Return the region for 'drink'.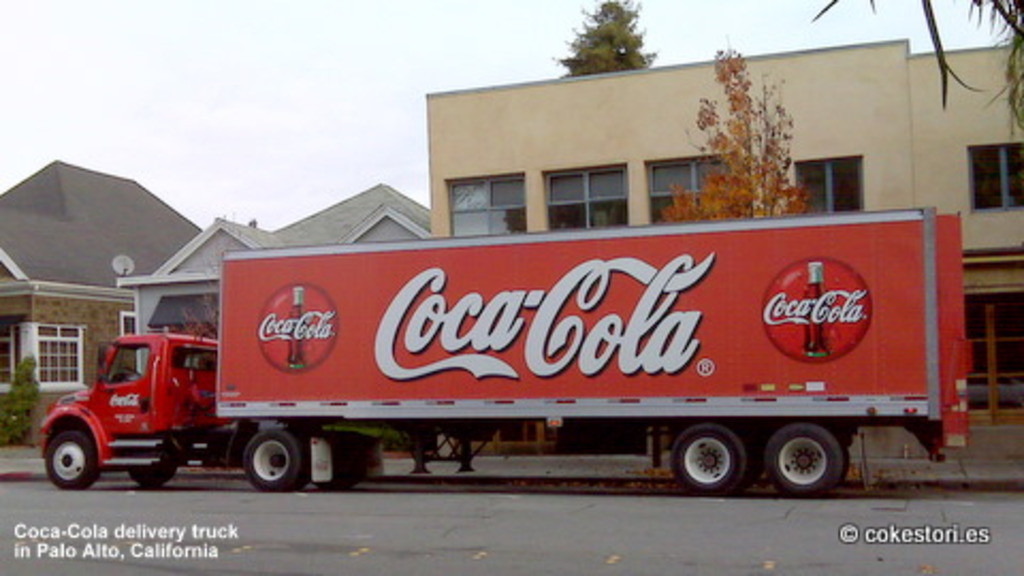
(left=286, top=288, right=307, bottom=365).
